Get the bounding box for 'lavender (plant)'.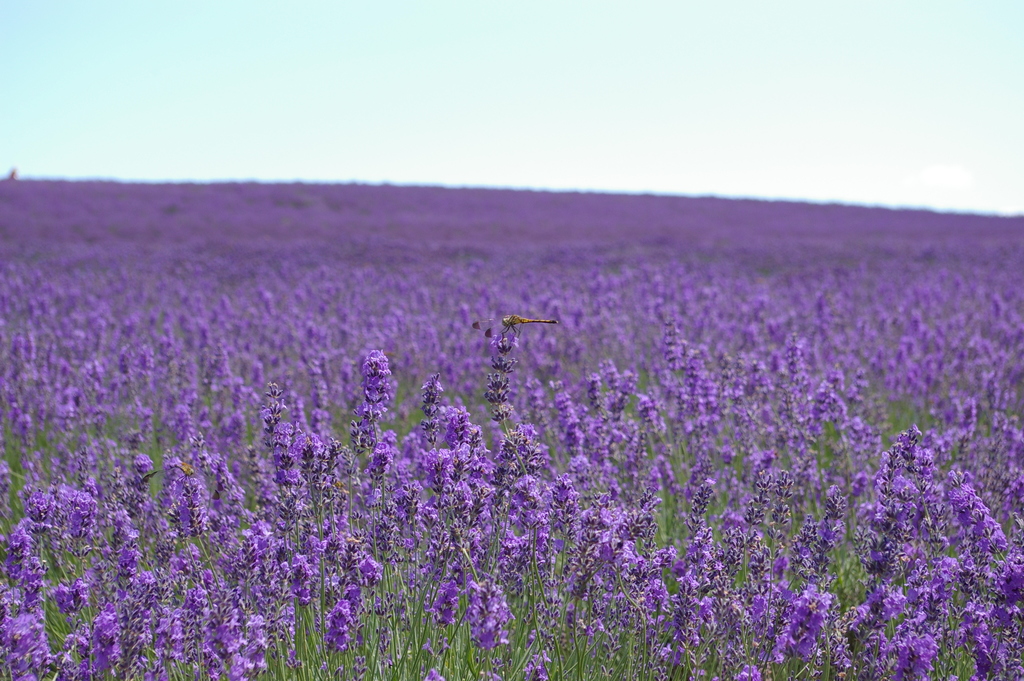
box=[782, 523, 820, 574].
